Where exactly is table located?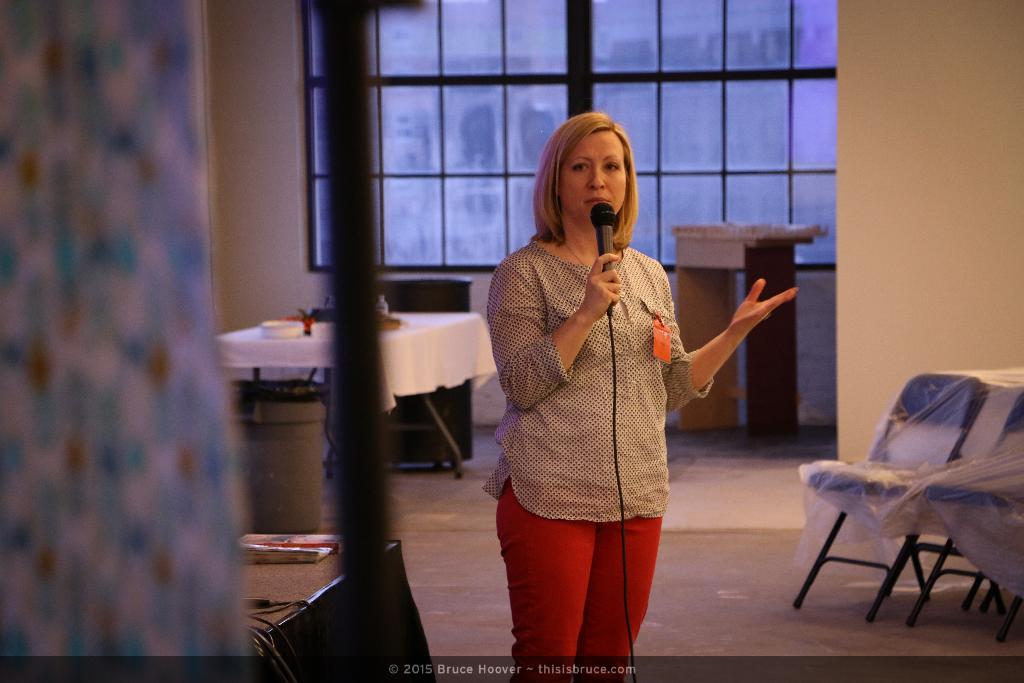
Its bounding box is {"x1": 234, "y1": 538, "x2": 436, "y2": 681}.
